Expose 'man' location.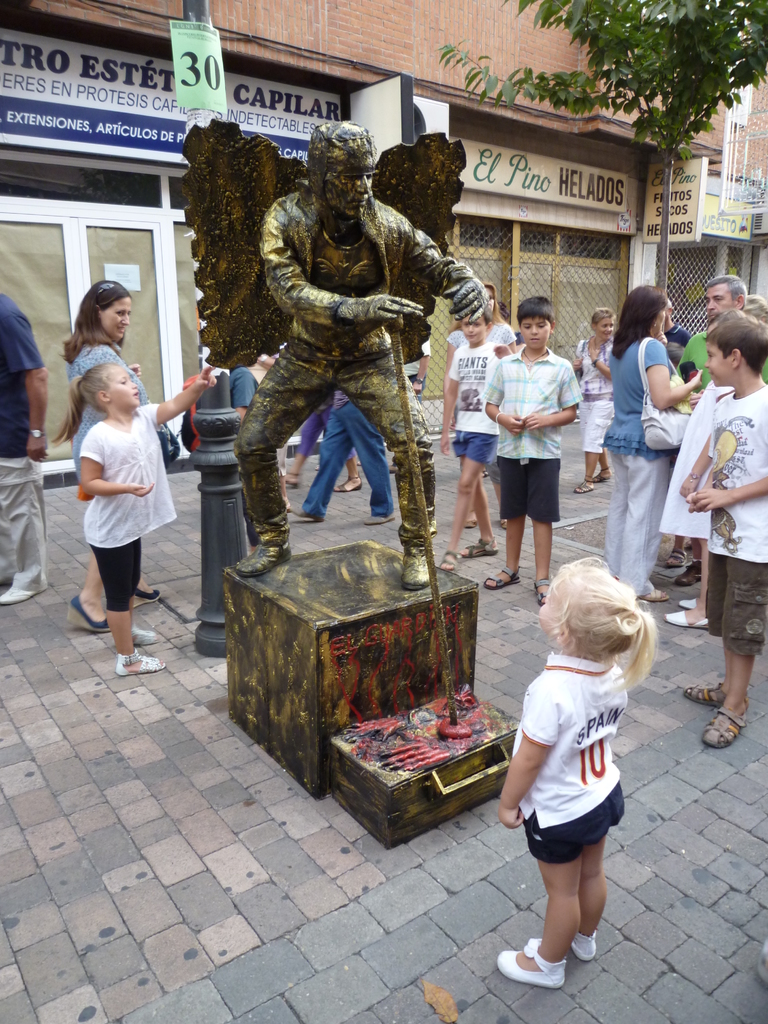
Exposed at bbox=(0, 286, 52, 611).
